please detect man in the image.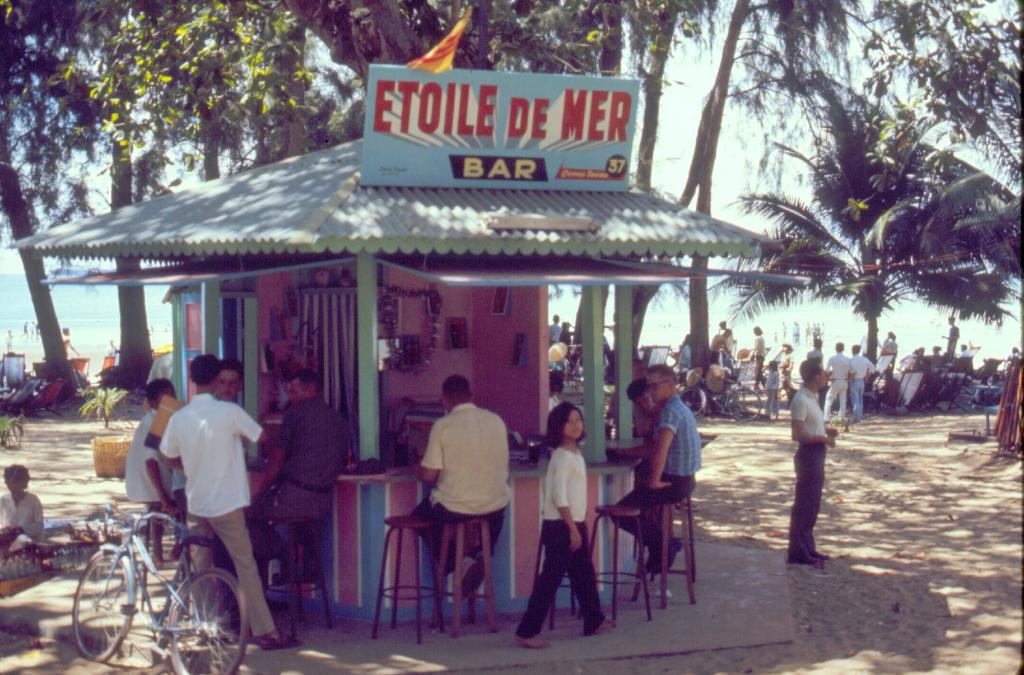
box=[614, 364, 703, 577].
